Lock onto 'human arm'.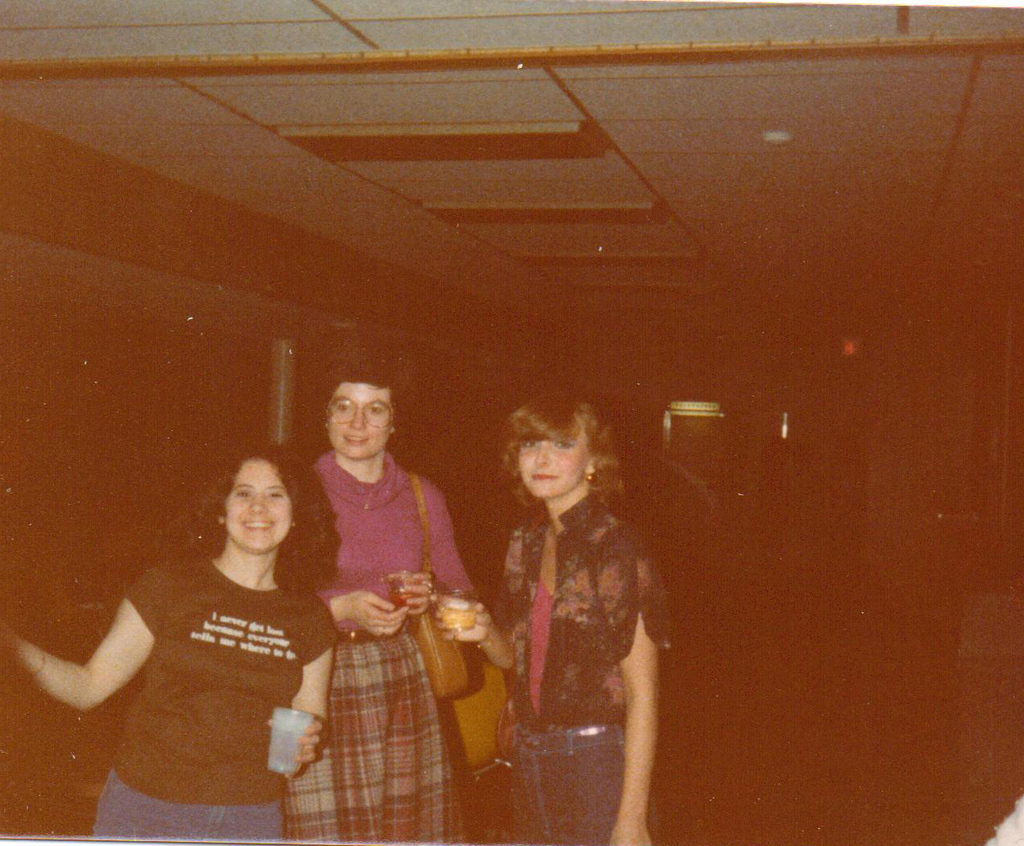
Locked: (437,535,510,667).
